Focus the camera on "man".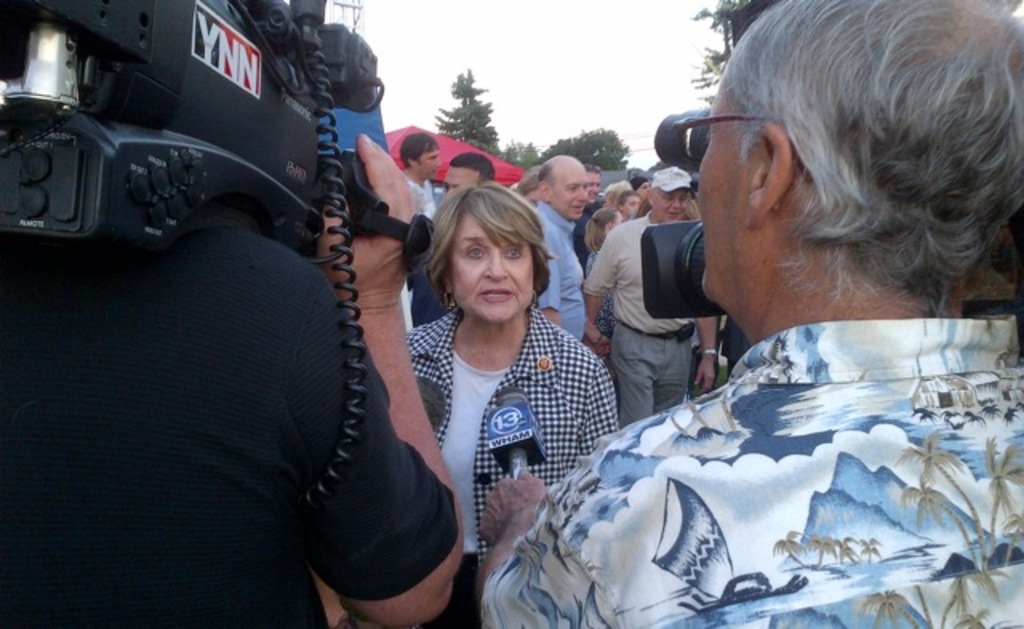
Focus region: left=499, top=50, right=1006, bottom=594.
